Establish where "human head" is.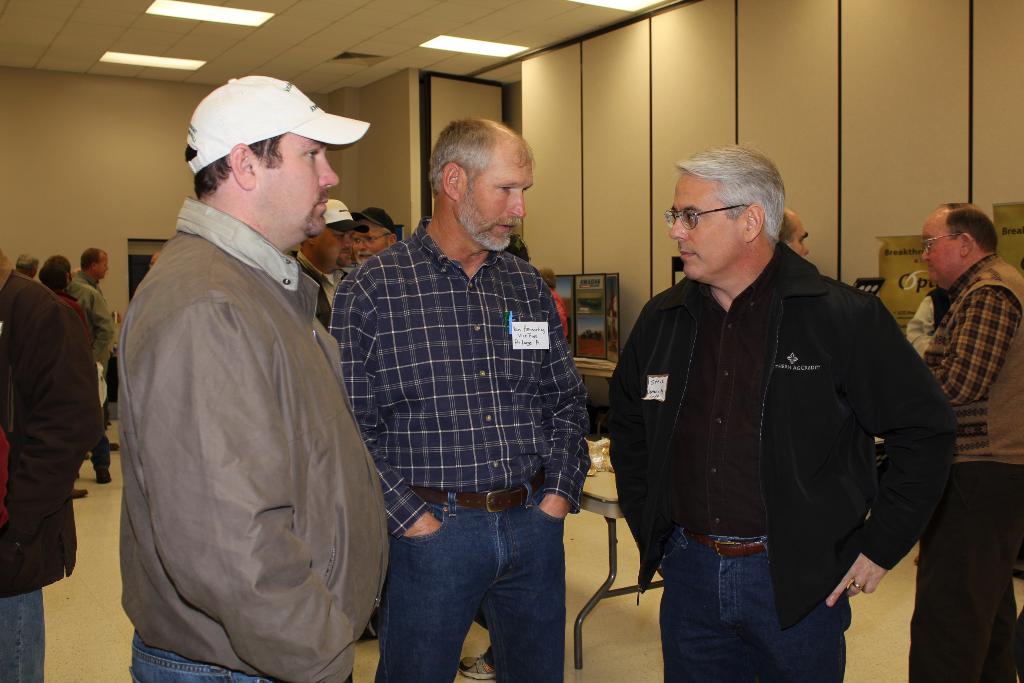
Established at Rect(919, 202, 1000, 290).
